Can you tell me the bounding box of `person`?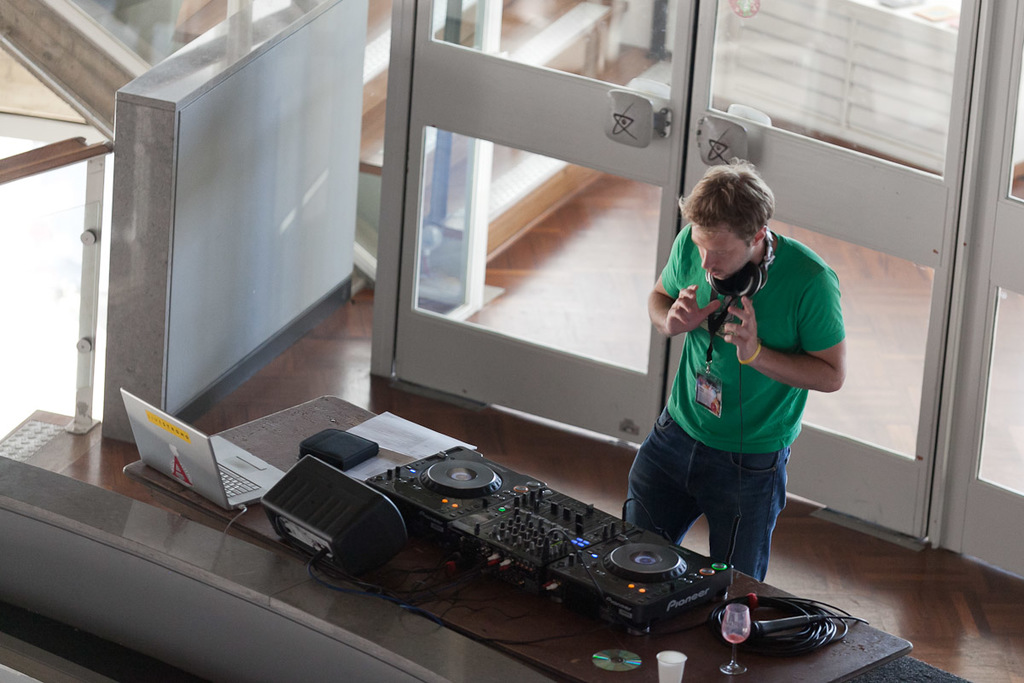
Rect(625, 148, 843, 616).
